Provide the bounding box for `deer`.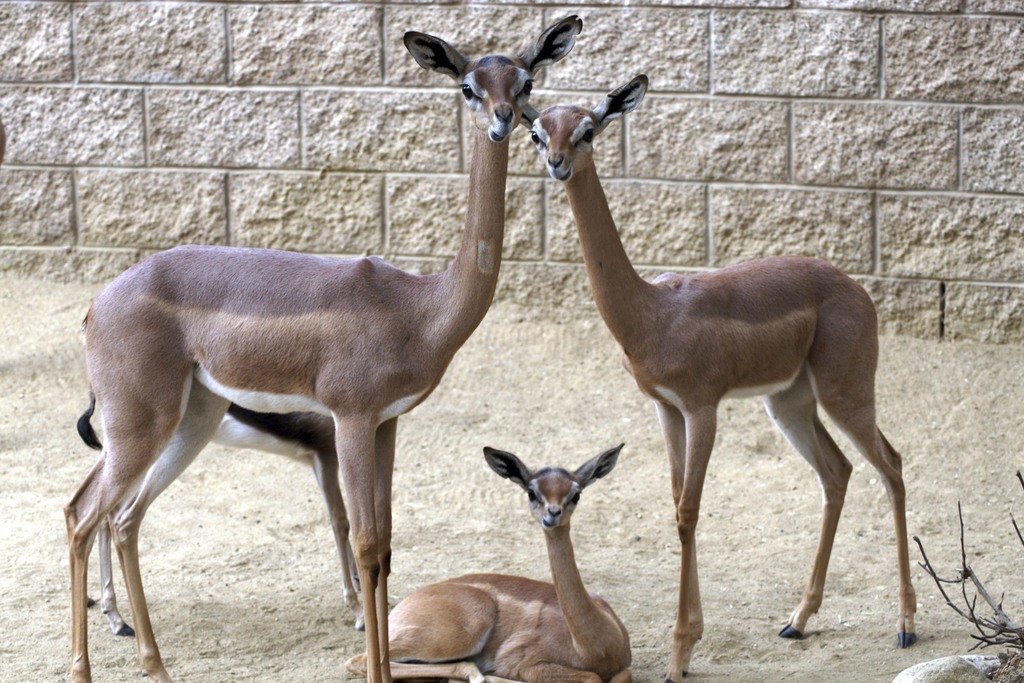
x1=348 y1=444 x2=629 y2=682.
